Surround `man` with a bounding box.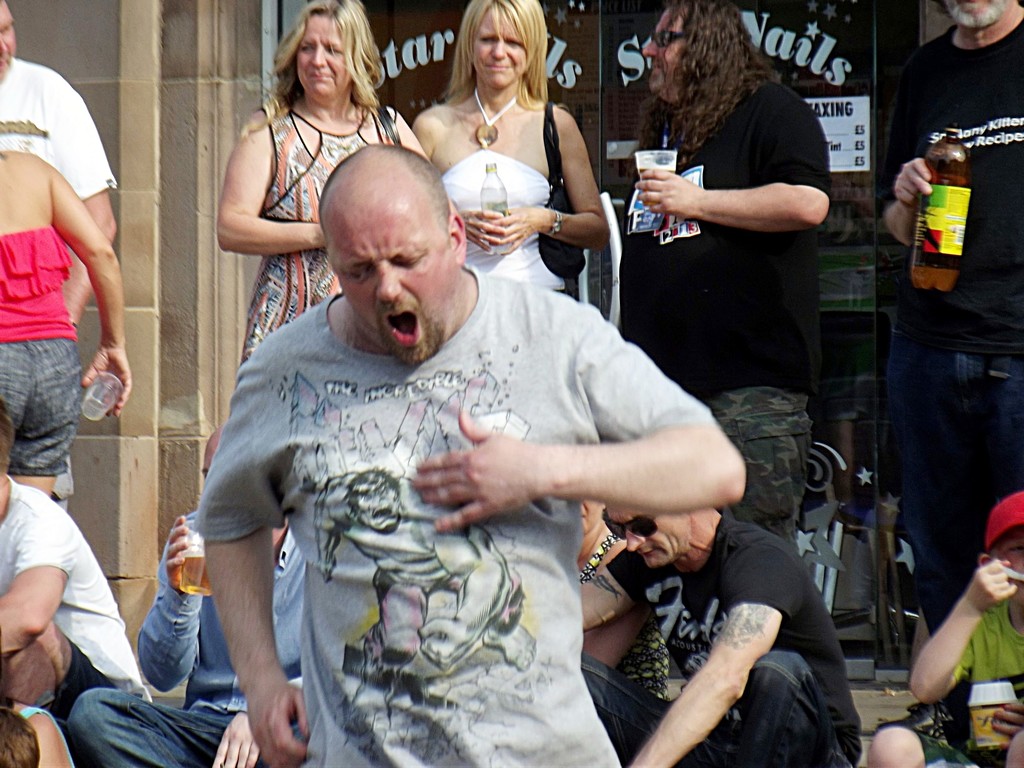
<bbox>0, 0, 123, 339</bbox>.
